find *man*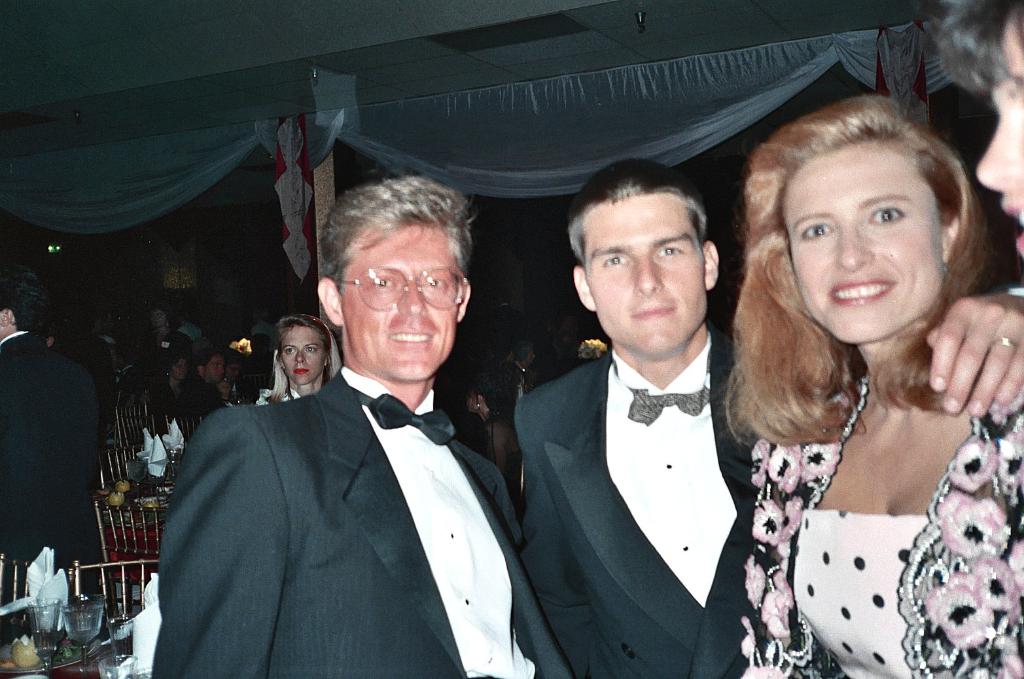
[153,210,559,670]
